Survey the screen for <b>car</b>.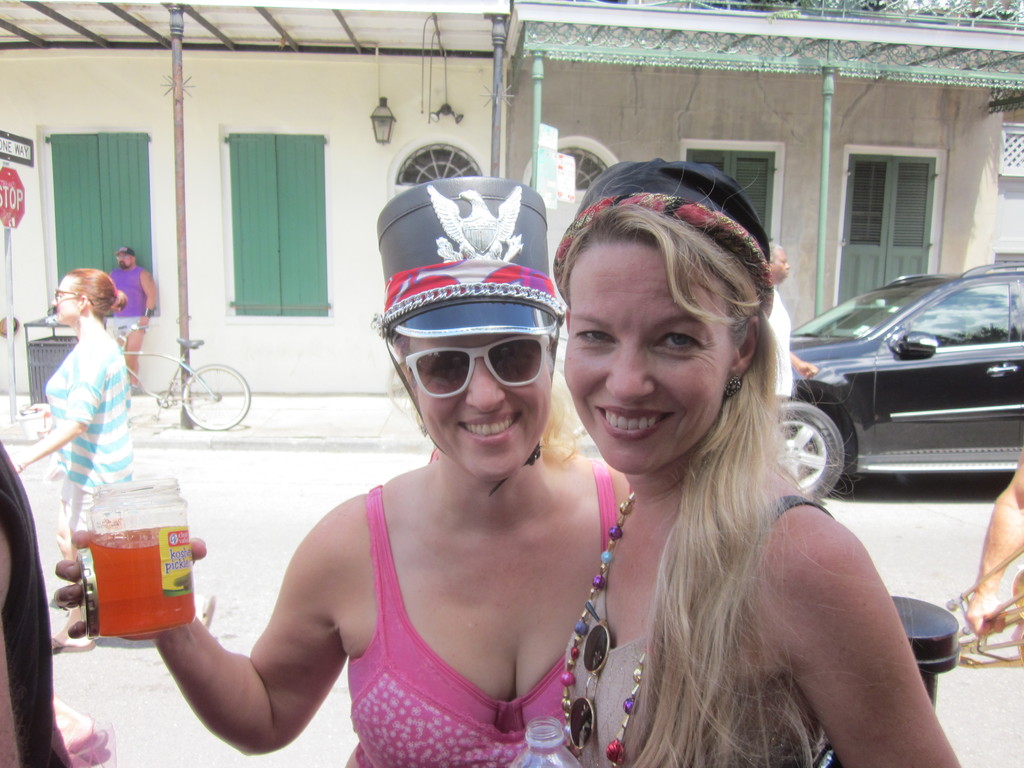
Survey found: 760 246 1022 501.
